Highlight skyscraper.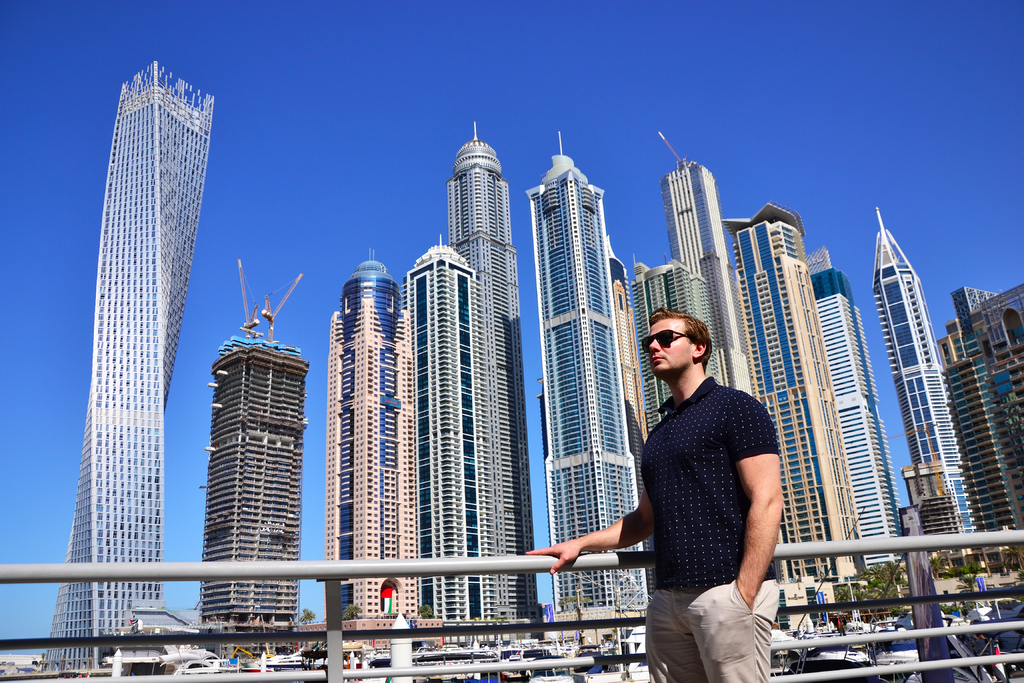
Highlighted region: pyautogui.locateOnScreen(194, 259, 320, 632).
